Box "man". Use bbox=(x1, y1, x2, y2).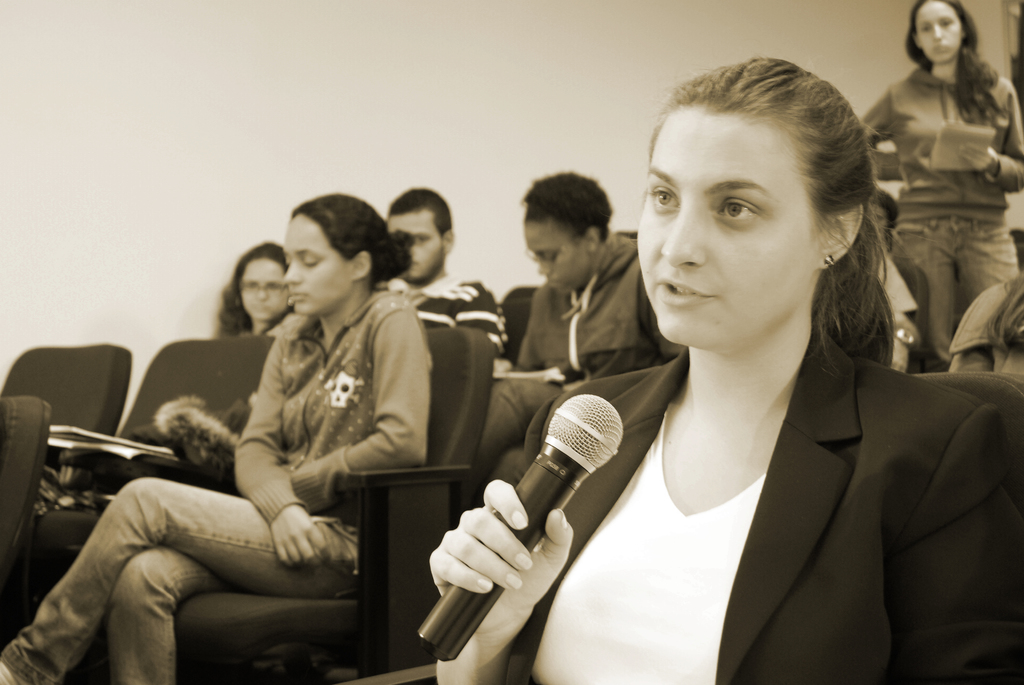
bbox=(383, 189, 507, 377).
